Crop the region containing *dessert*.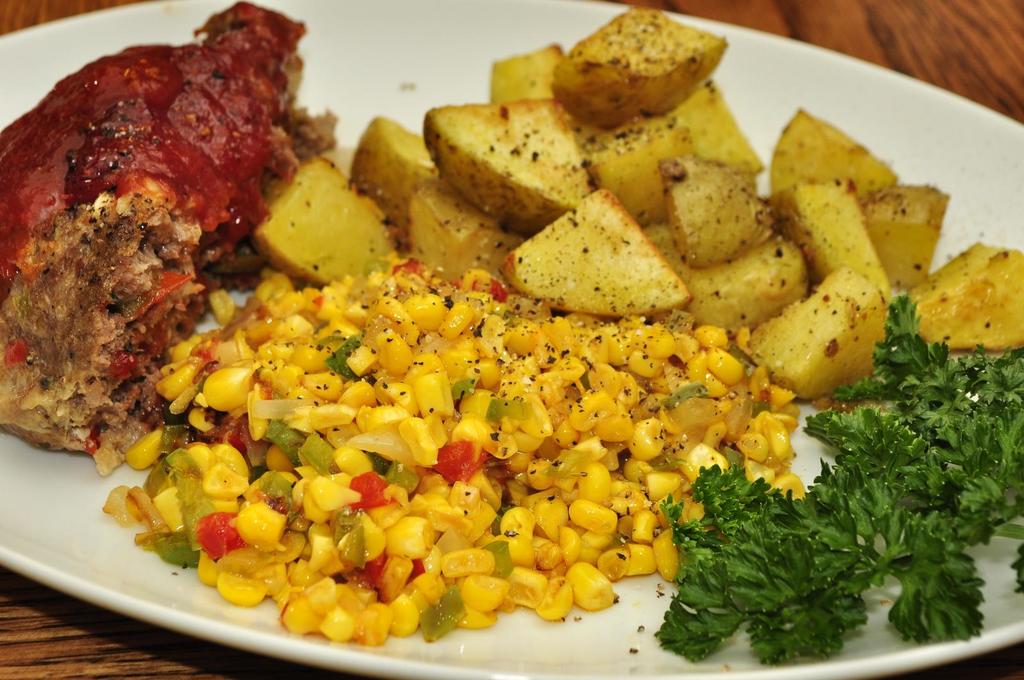
Crop region: locate(422, 107, 592, 239).
